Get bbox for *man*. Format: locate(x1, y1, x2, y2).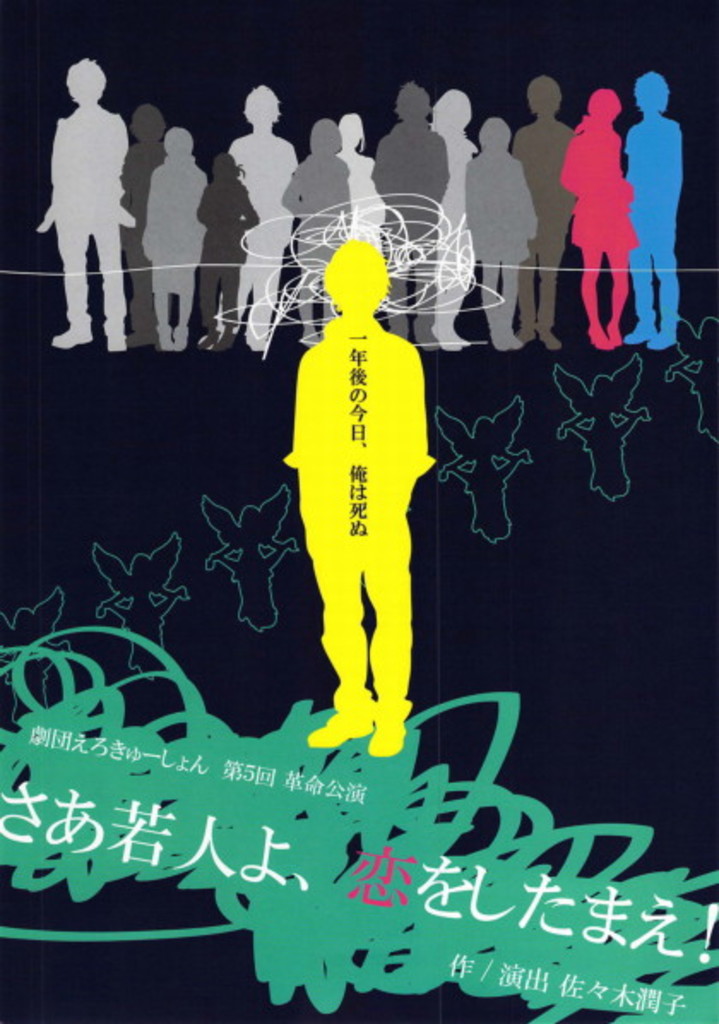
locate(39, 55, 144, 329).
